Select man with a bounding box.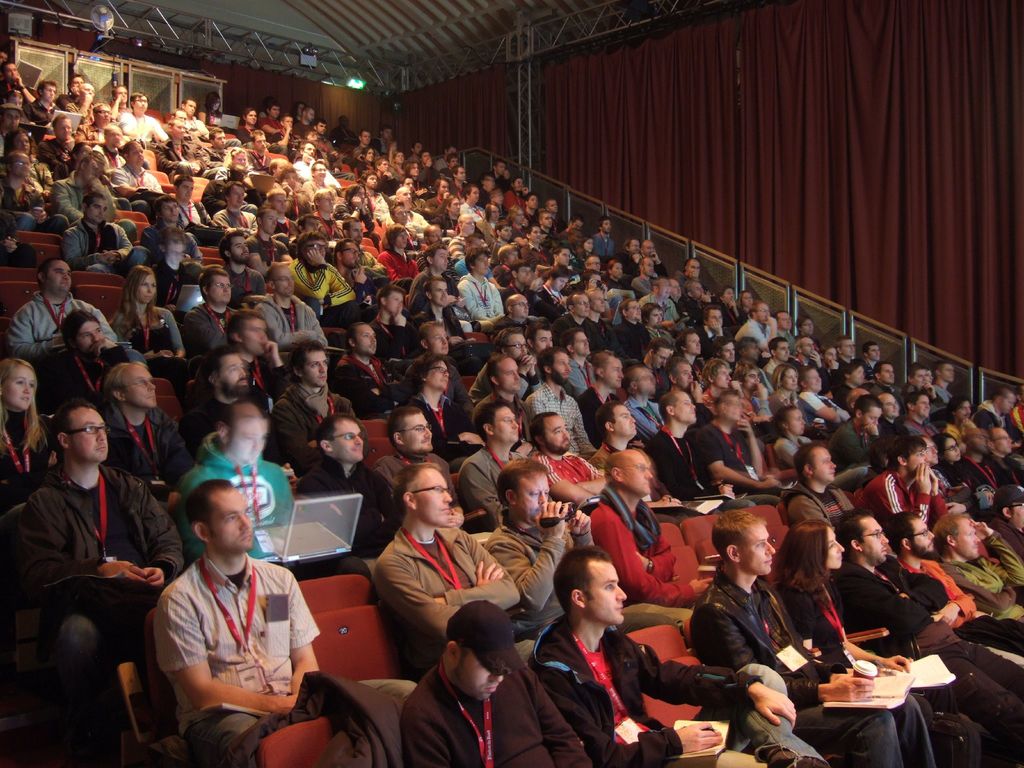
<box>648,393,755,515</box>.
